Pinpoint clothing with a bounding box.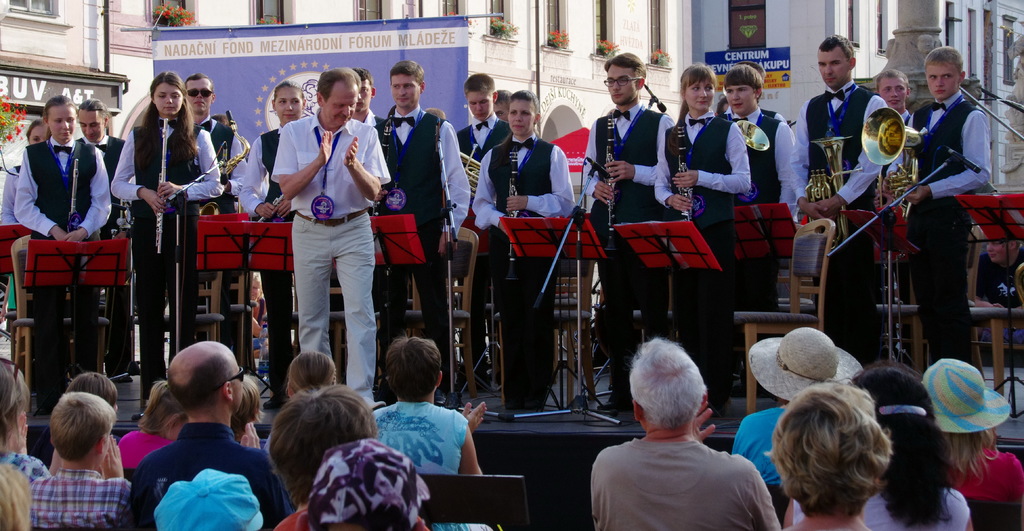
BBox(721, 106, 791, 124).
